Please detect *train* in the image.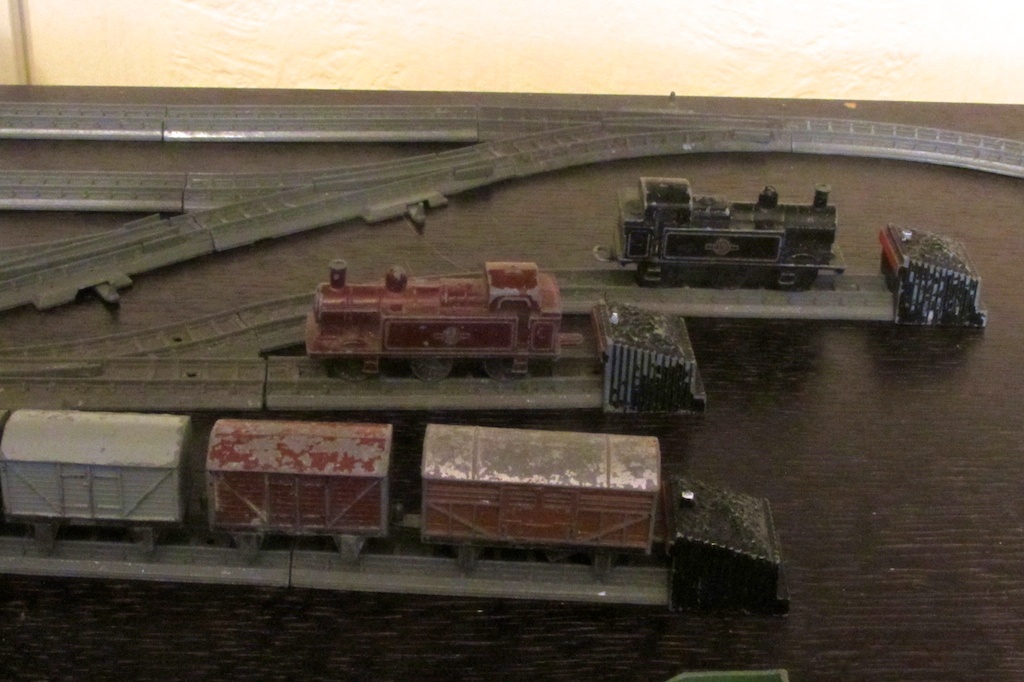
crop(597, 176, 845, 287).
